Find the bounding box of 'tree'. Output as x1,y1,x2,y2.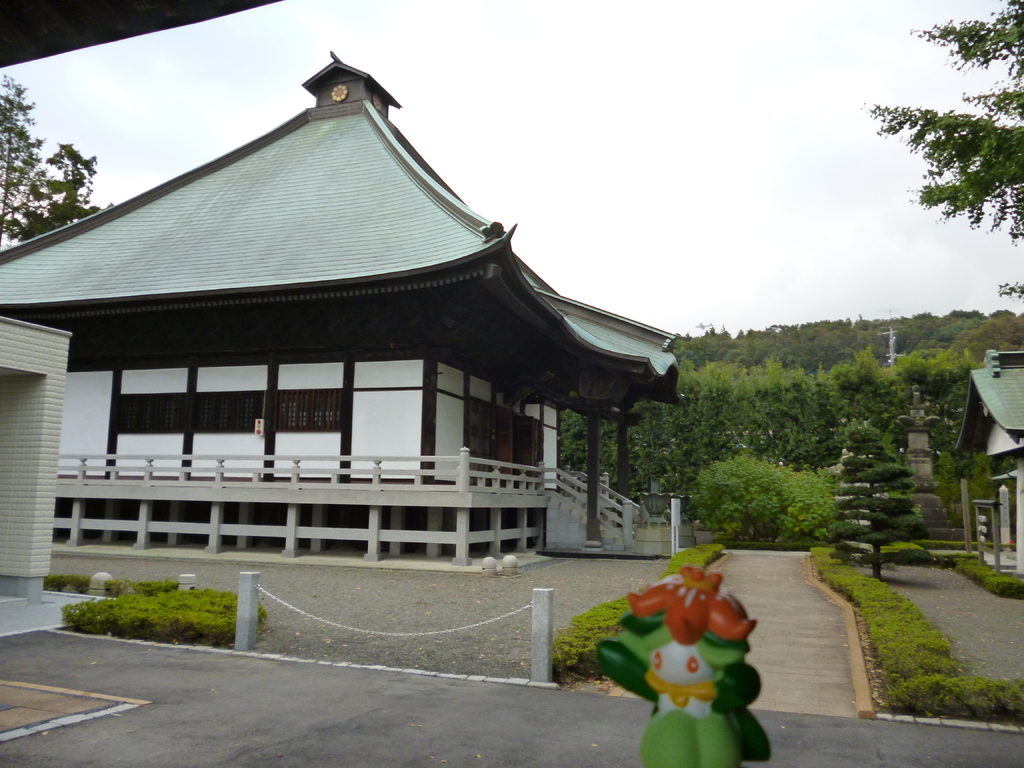
17,135,113,243.
